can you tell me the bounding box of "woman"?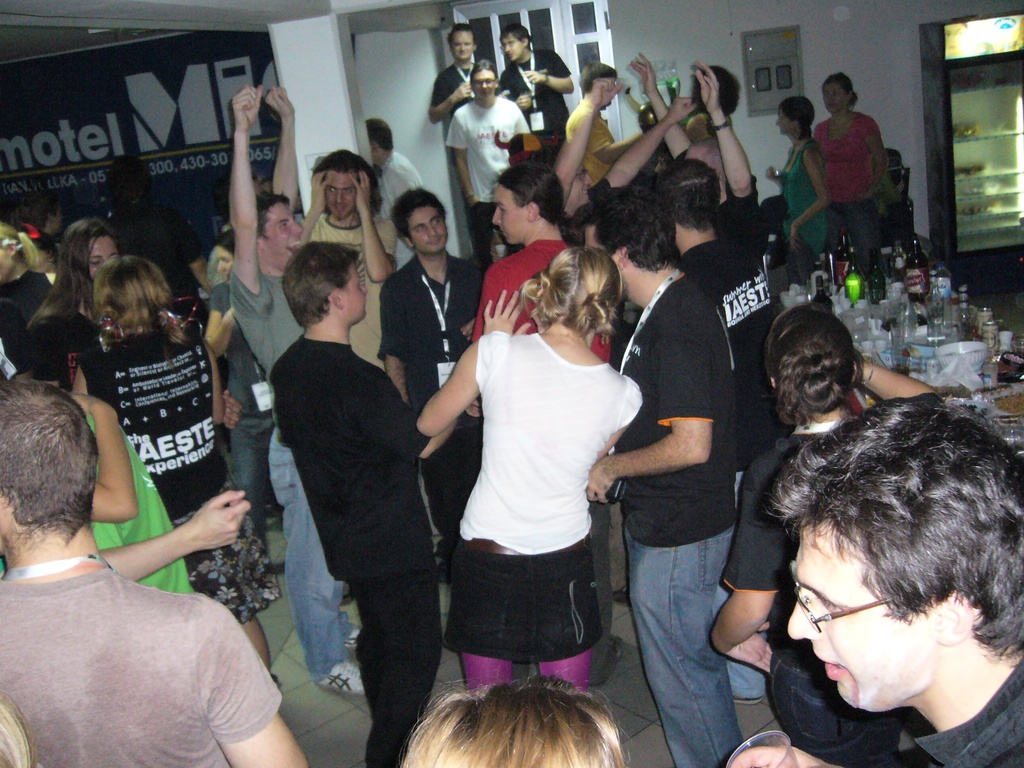
763, 92, 836, 287.
